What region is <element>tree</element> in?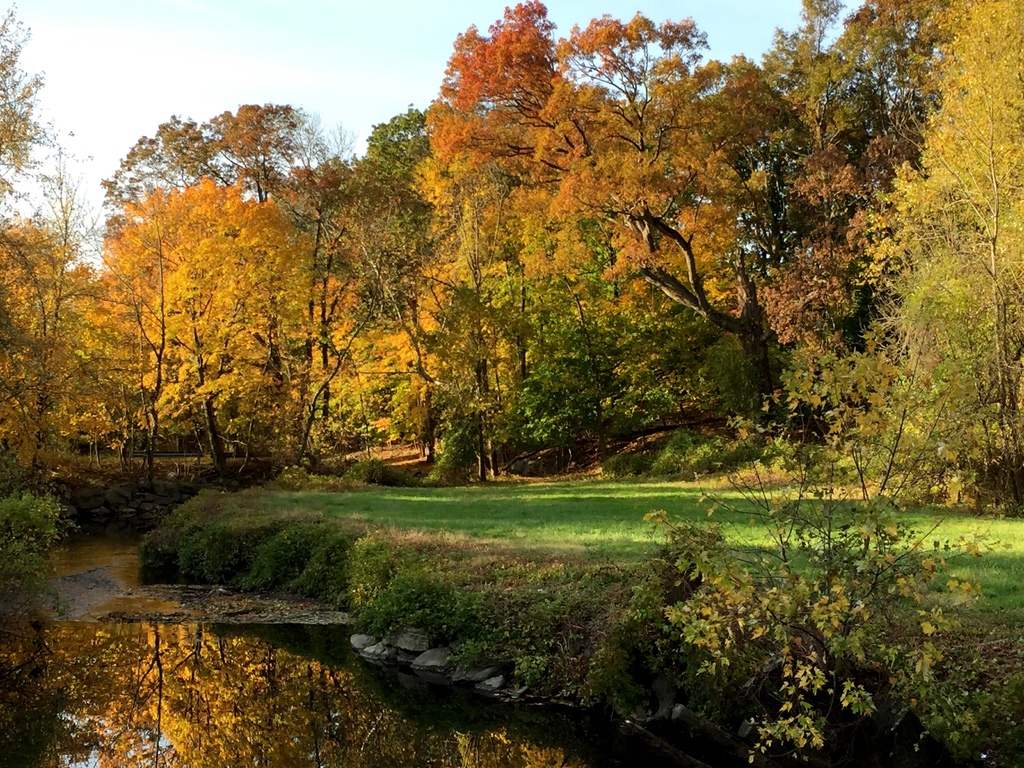
x1=93 y1=91 x2=438 y2=486.
